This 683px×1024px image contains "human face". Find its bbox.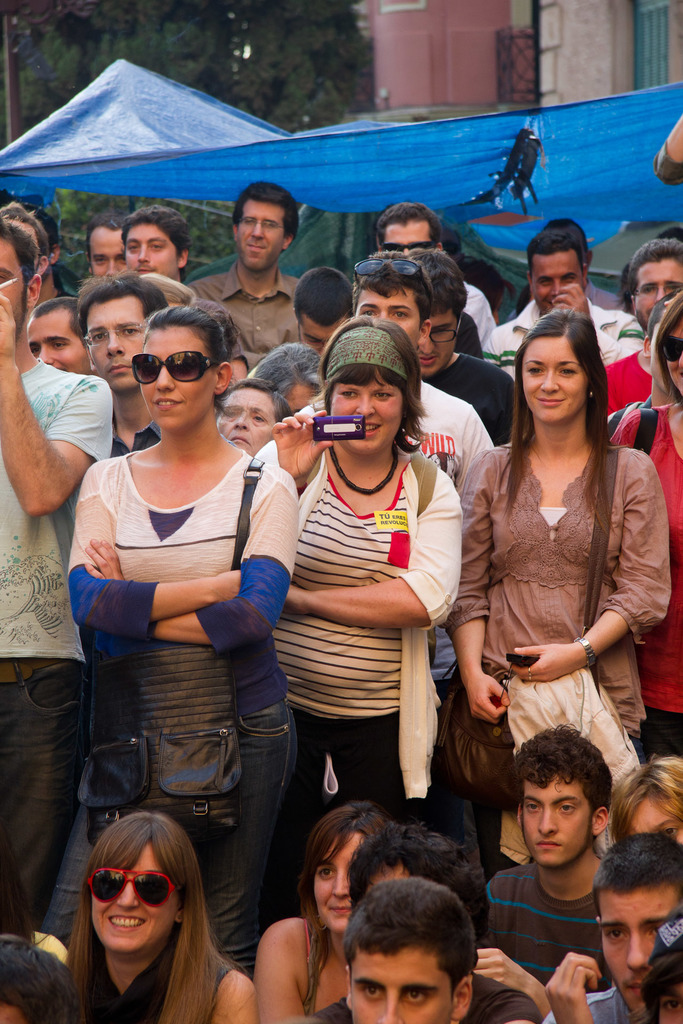
<box>315,818,371,932</box>.
